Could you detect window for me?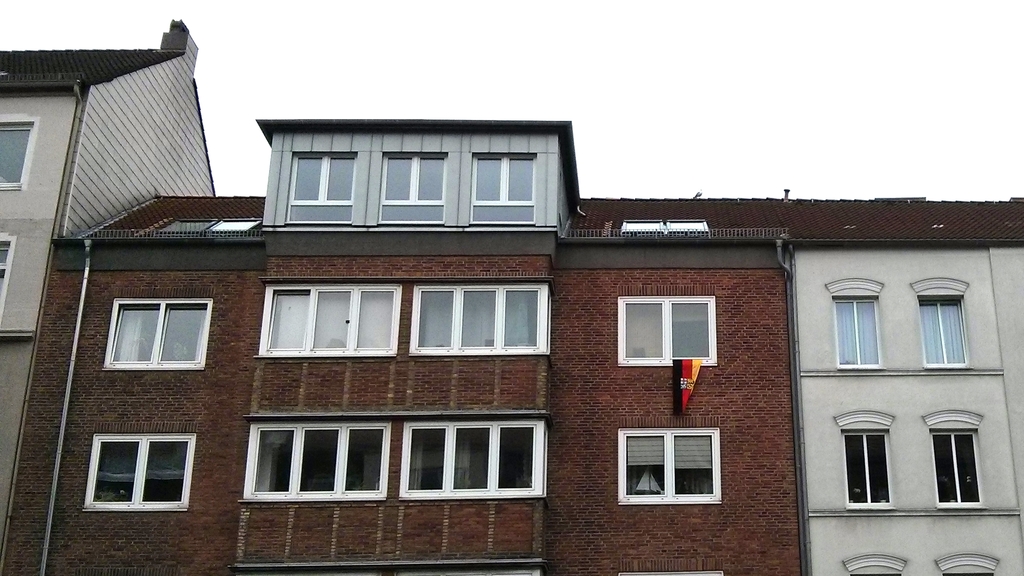
Detection result: pyautogui.locateOnScreen(239, 422, 394, 500).
